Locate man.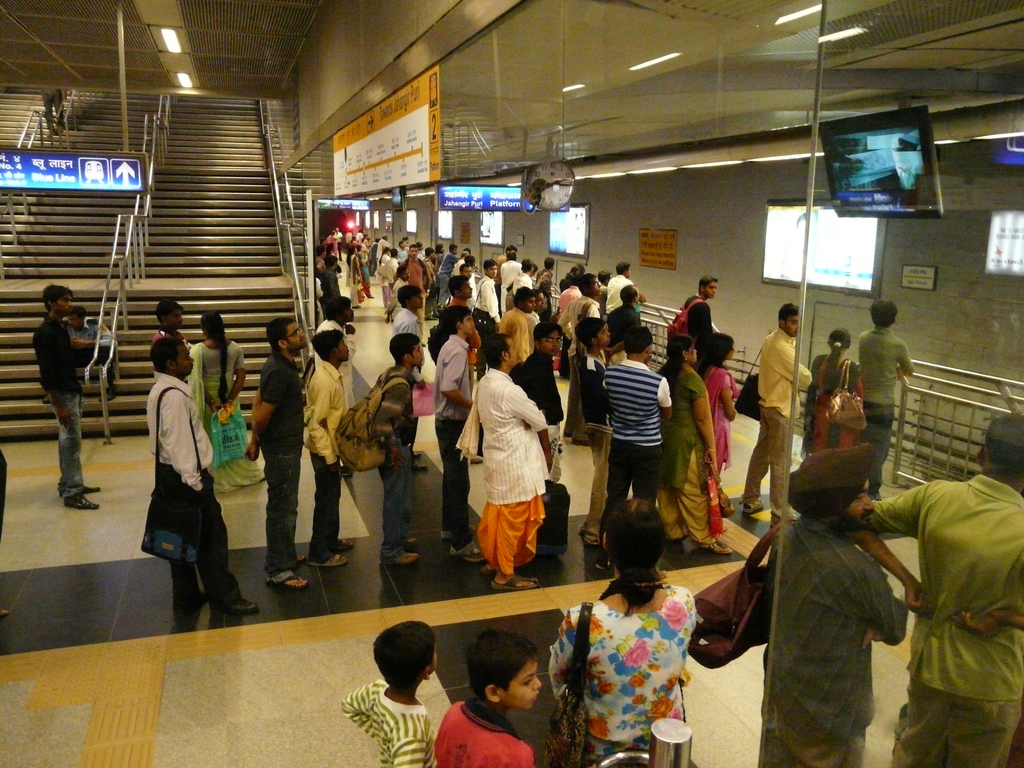
Bounding box: l=383, t=266, r=411, b=323.
